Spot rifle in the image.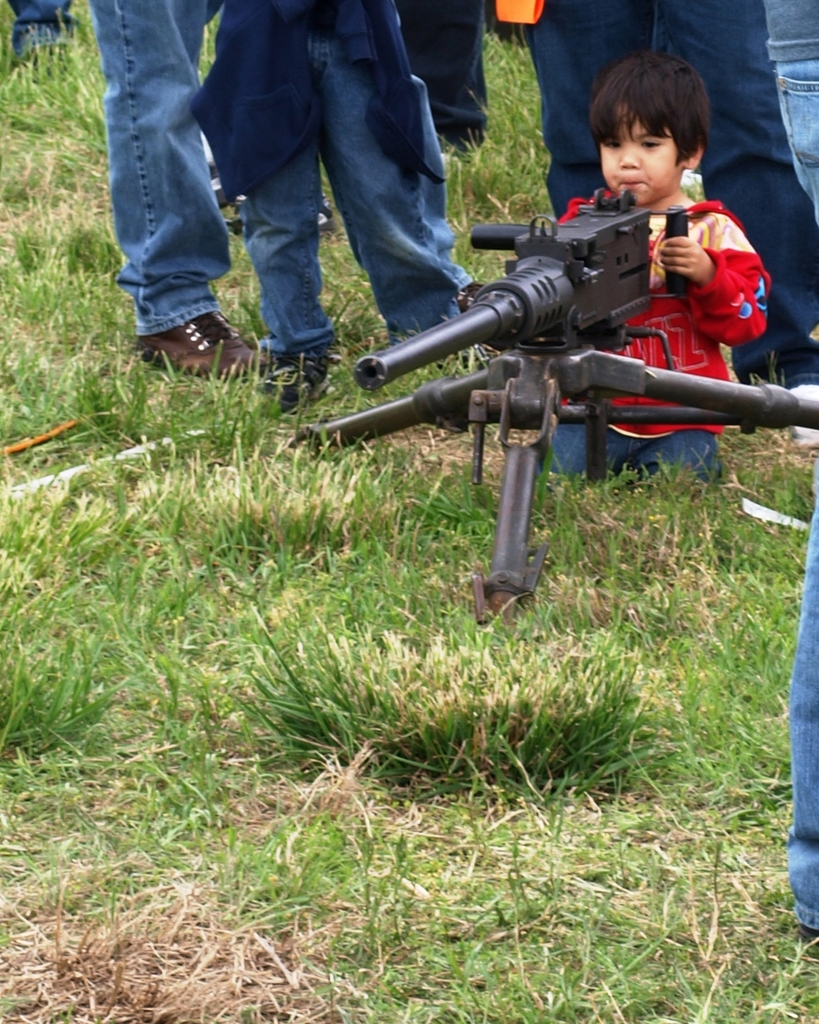
rifle found at l=336, t=202, r=754, b=601.
